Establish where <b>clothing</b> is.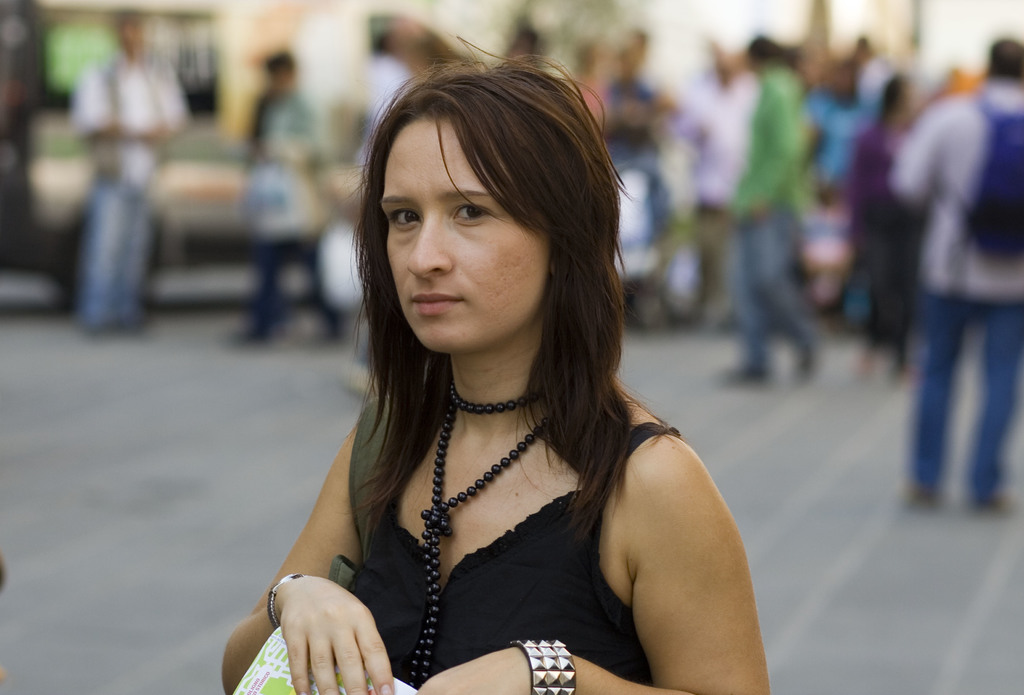
Established at rect(359, 60, 412, 142).
